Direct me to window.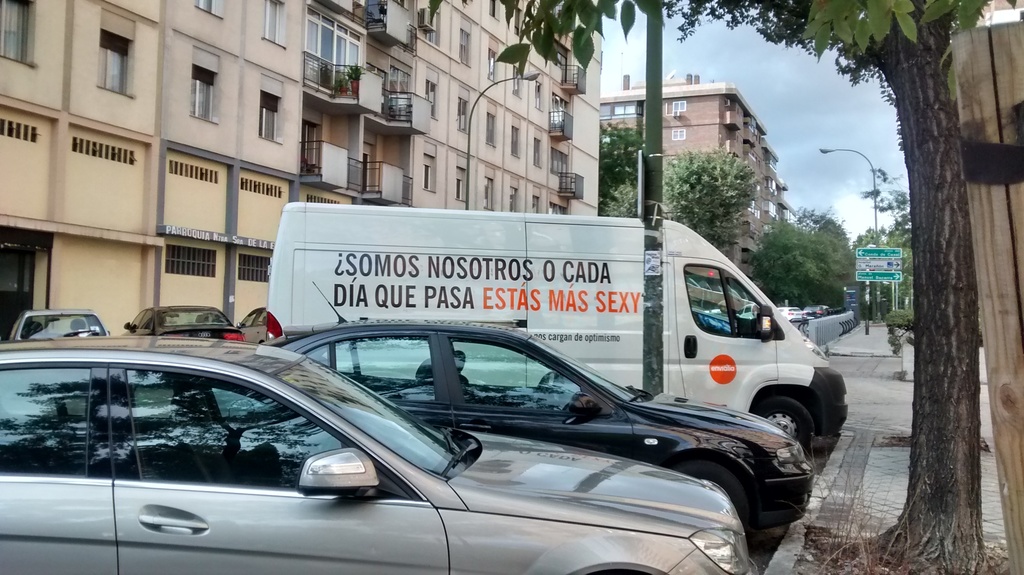
Direction: 487,3,501,20.
